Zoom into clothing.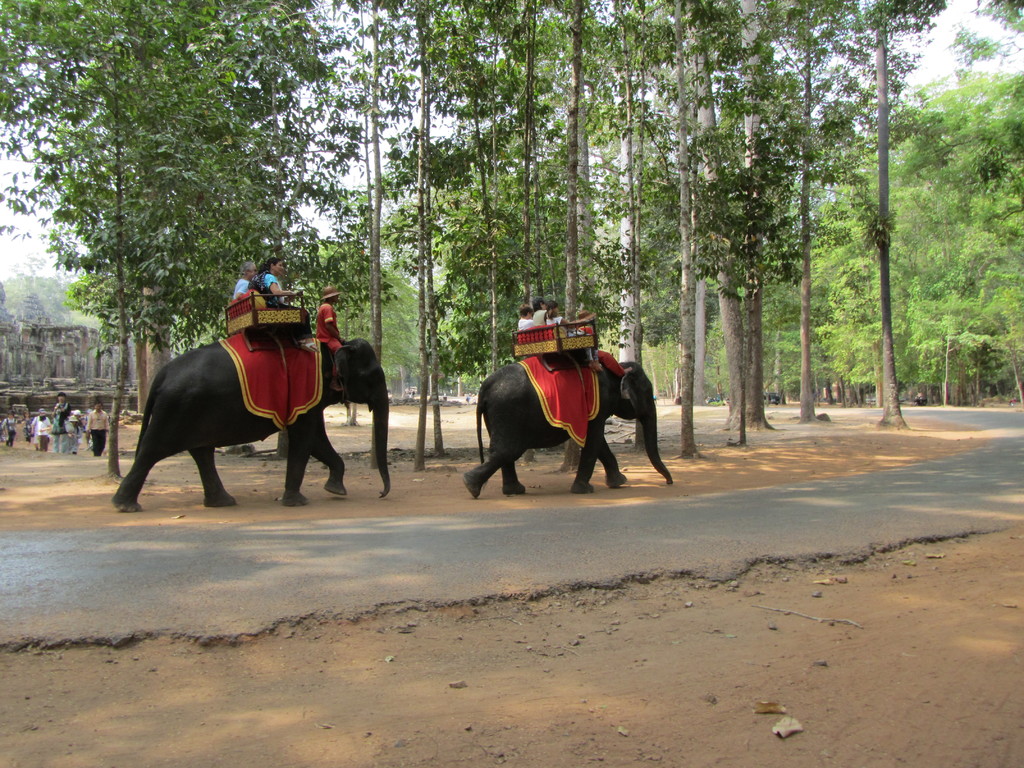
Zoom target: (left=51, top=402, right=68, bottom=454).
